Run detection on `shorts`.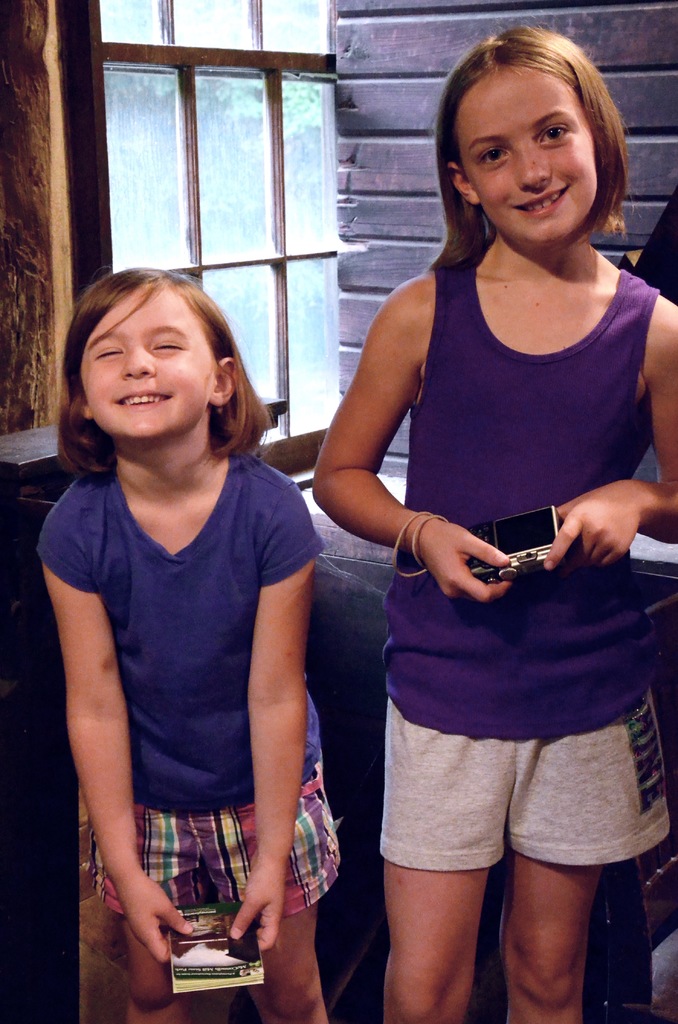
Result: (left=356, top=655, right=658, bottom=869).
